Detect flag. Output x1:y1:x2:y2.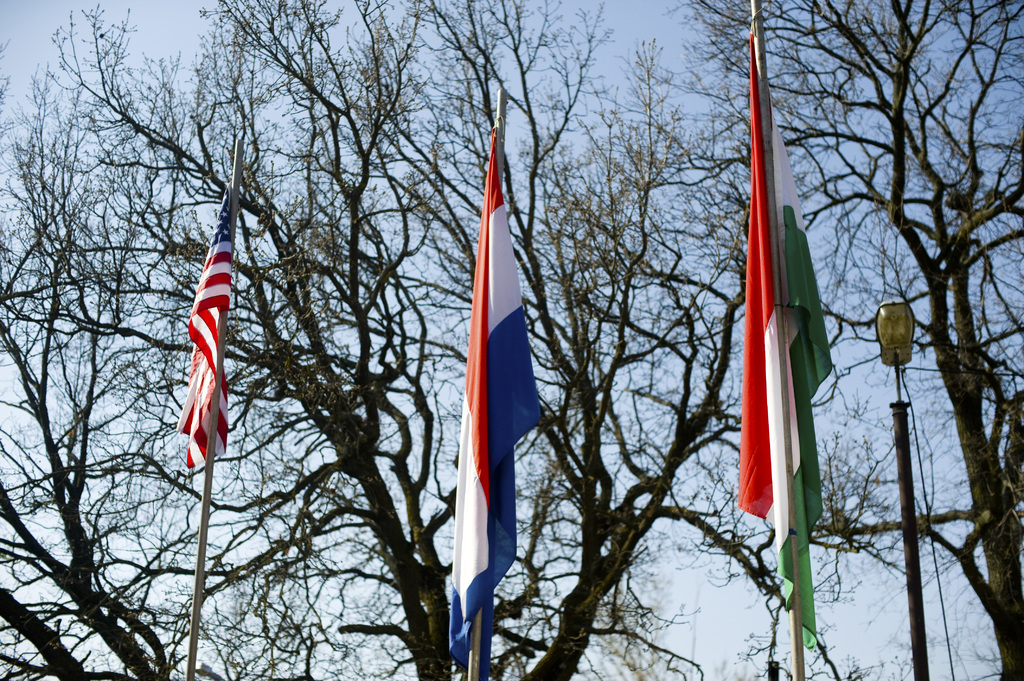
731:15:837:658.
